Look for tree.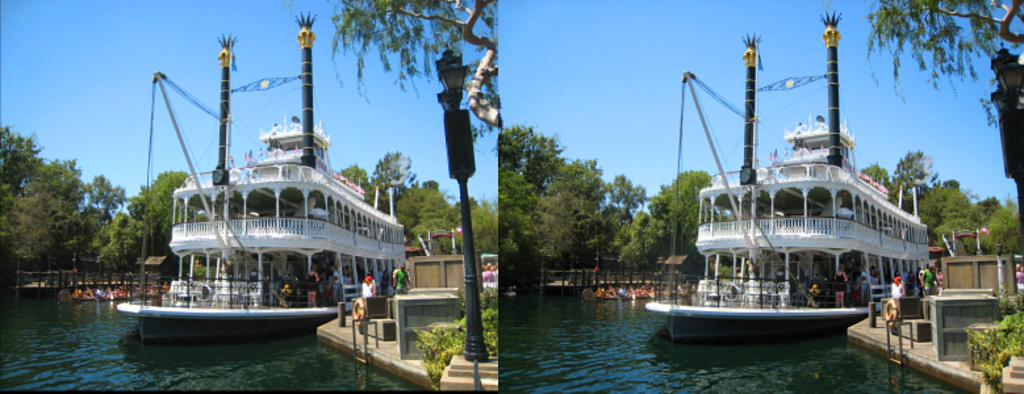
Found: 966,302,1020,393.
